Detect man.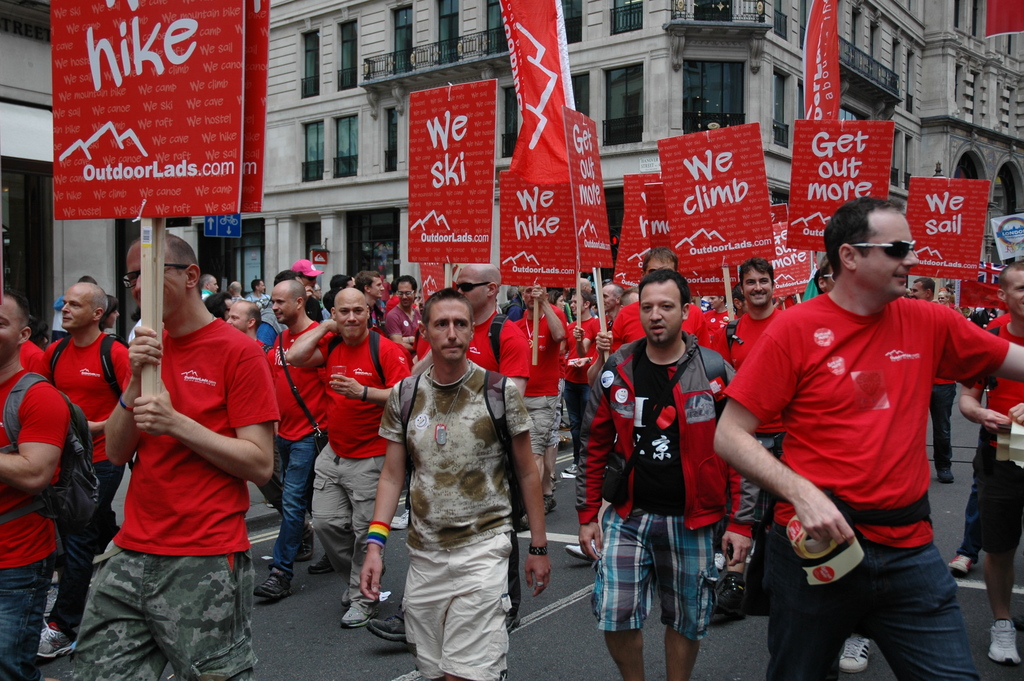
Detected at 586 243 705 395.
